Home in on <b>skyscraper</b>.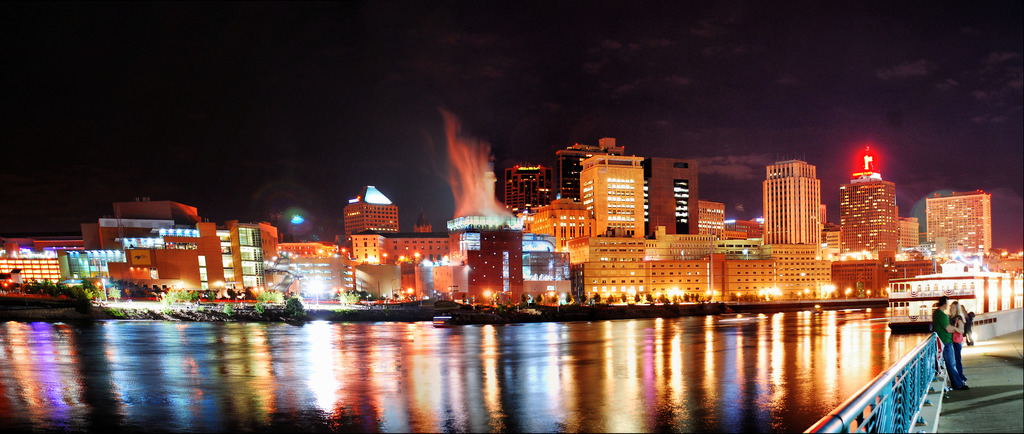
Homed in at select_region(845, 153, 900, 314).
